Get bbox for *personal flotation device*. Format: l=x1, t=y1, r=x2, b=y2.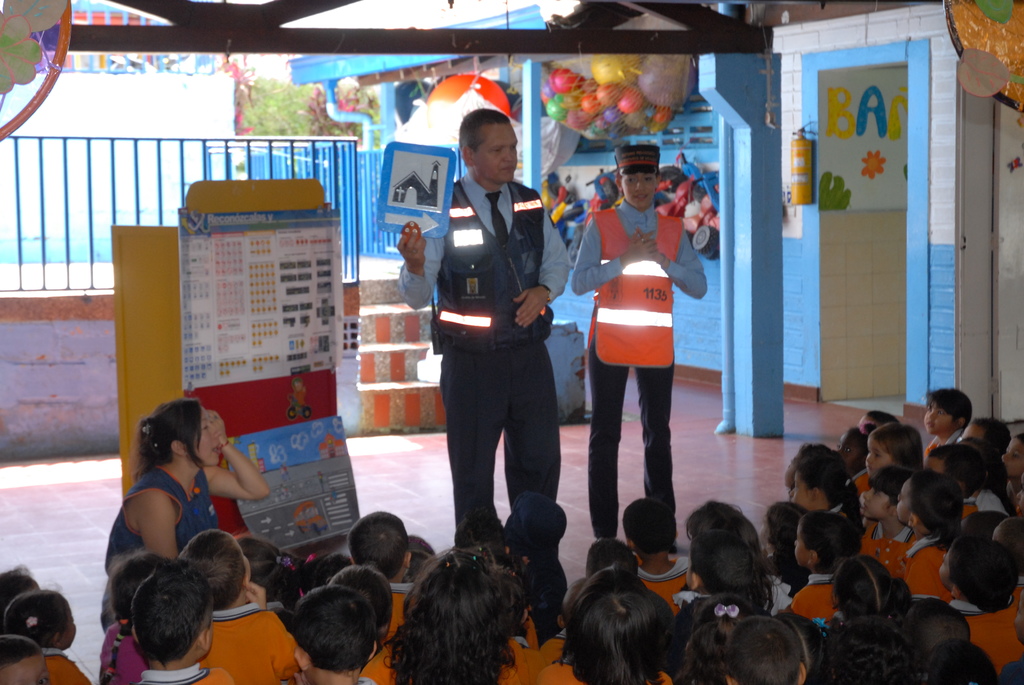
l=582, t=198, r=690, b=375.
